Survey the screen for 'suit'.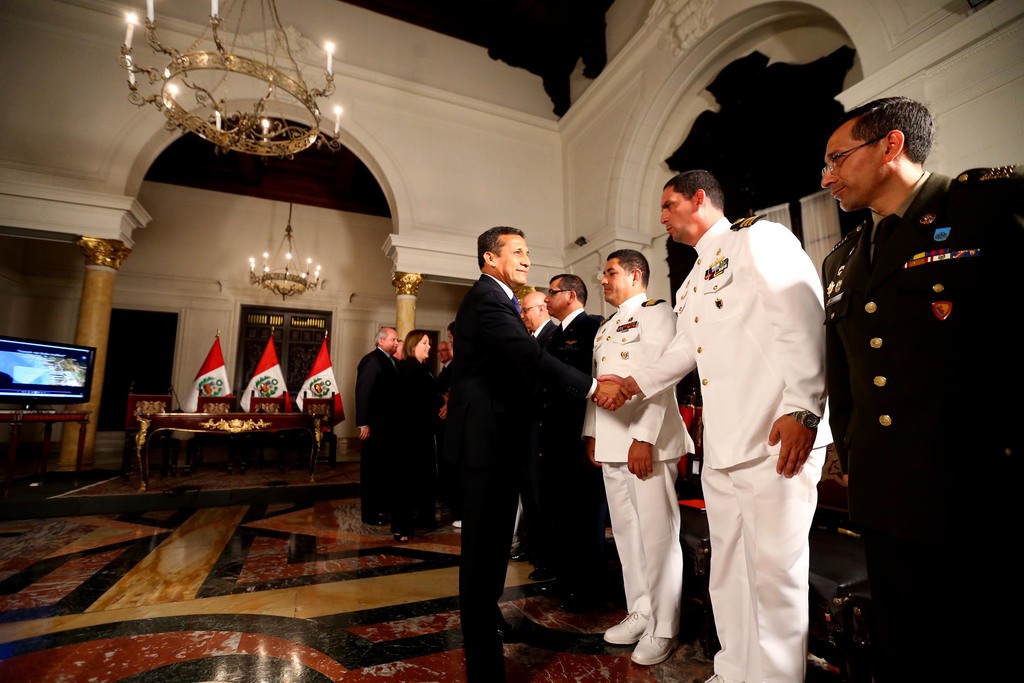
Survey found: left=355, top=347, right=398, bottom=519.
